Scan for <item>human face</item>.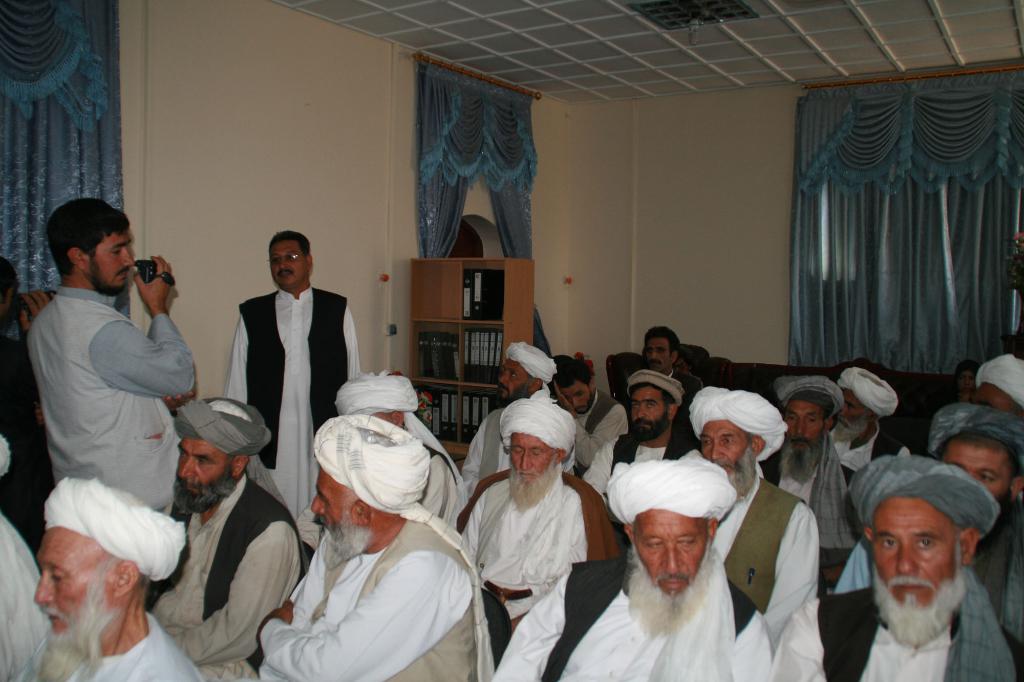
Scan result: select_region(647, 338, 675, 374).
